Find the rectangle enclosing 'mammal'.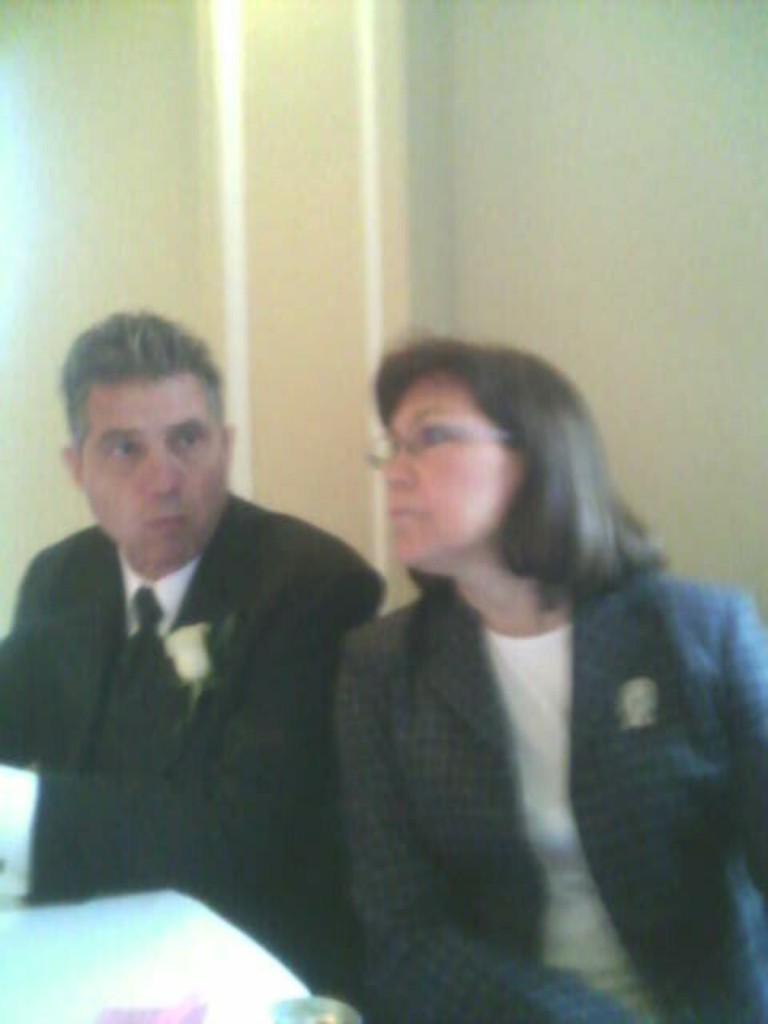
bbox=(325, 330, 766, 1022).
